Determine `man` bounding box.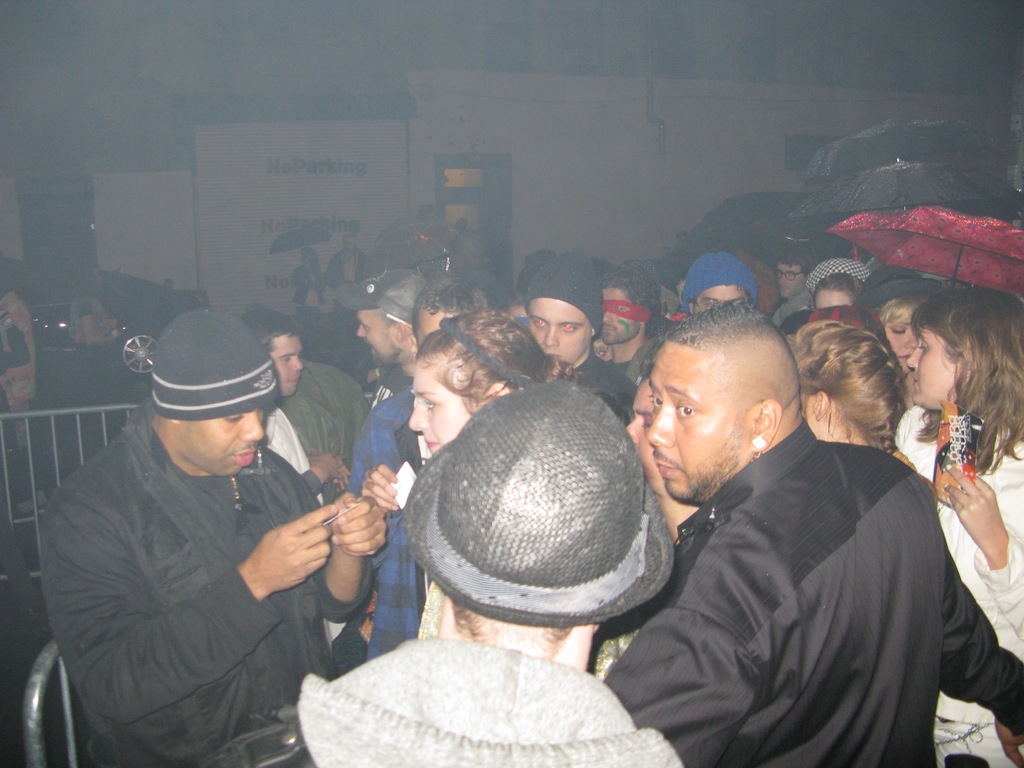
Determined: <box>595,296,988,767</box>.
